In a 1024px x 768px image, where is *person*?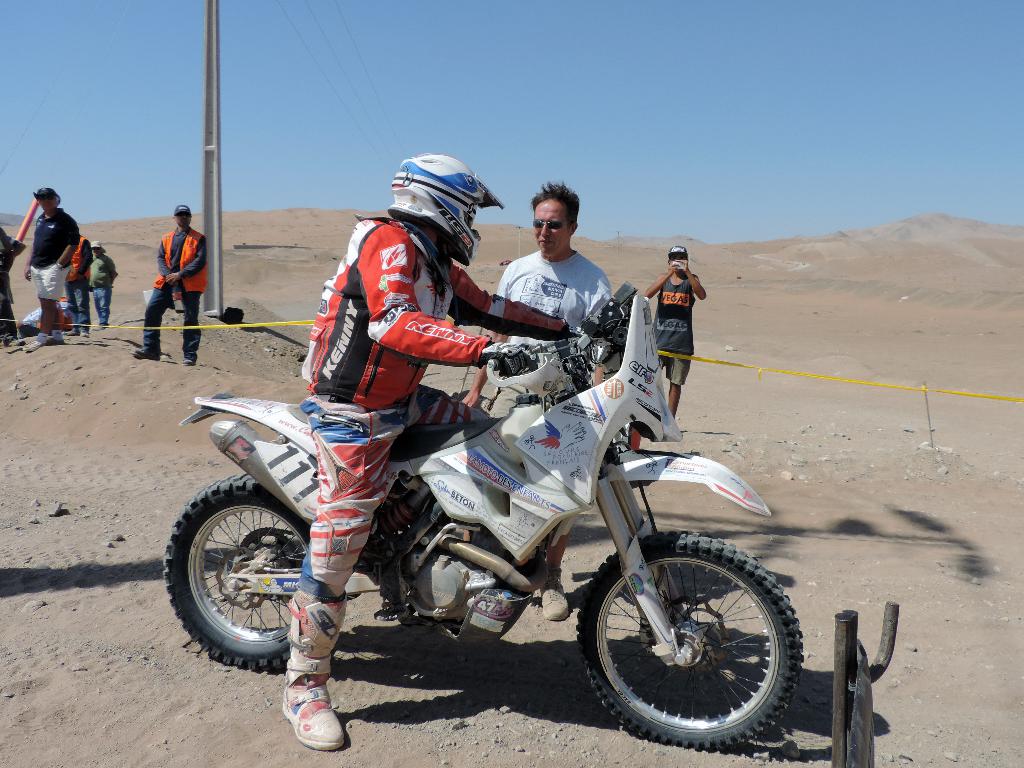
x1=24 y1=183 x2=79 y2=358.
